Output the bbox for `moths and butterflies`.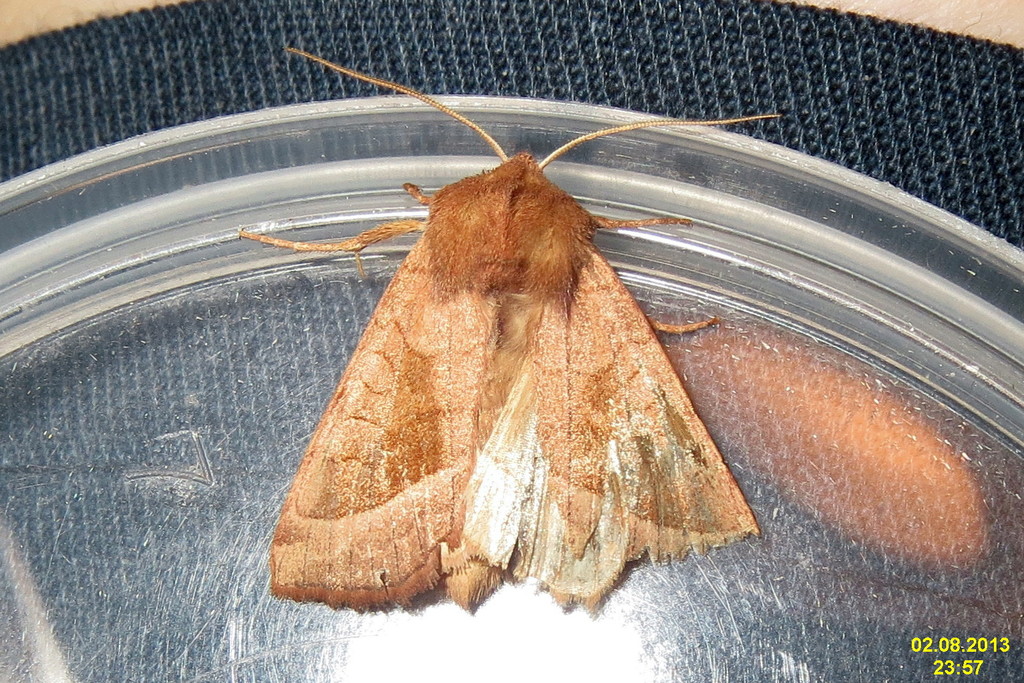
[238, 47, 780, 612].
